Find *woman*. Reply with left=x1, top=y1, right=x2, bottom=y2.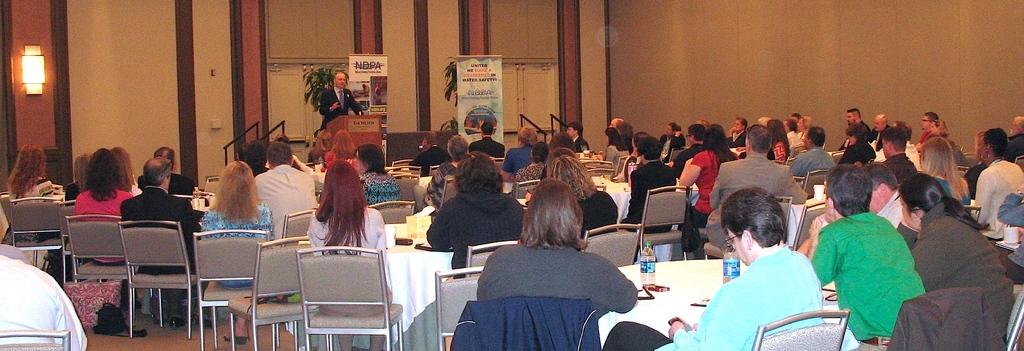
left=837, top=123, right=879, bottom=168.
